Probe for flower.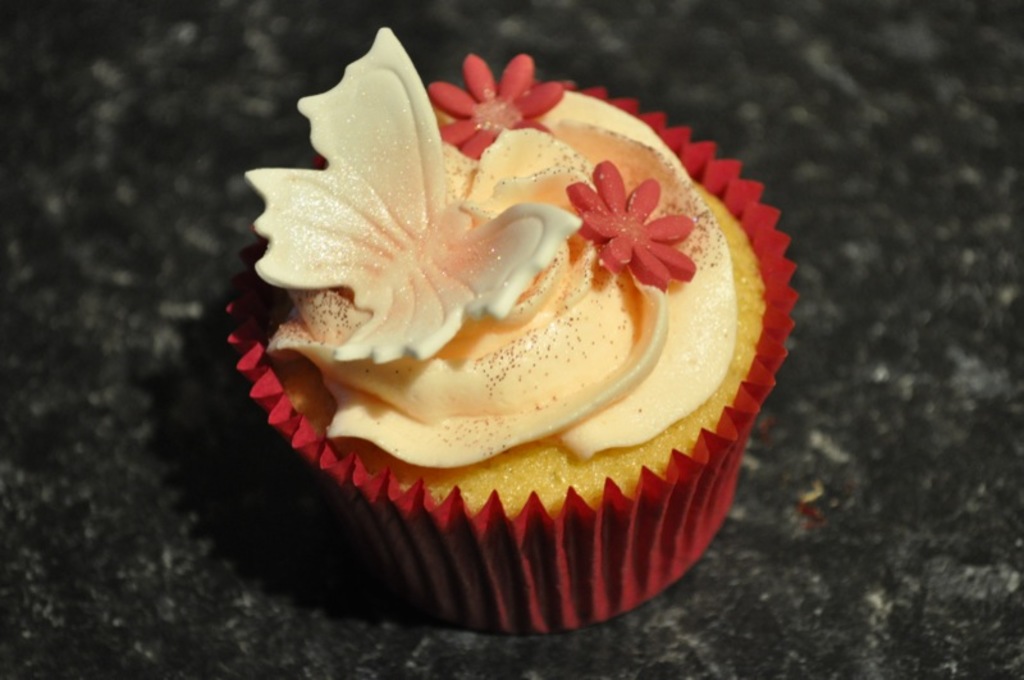
Probe result: [425, 45, 562, 156].
